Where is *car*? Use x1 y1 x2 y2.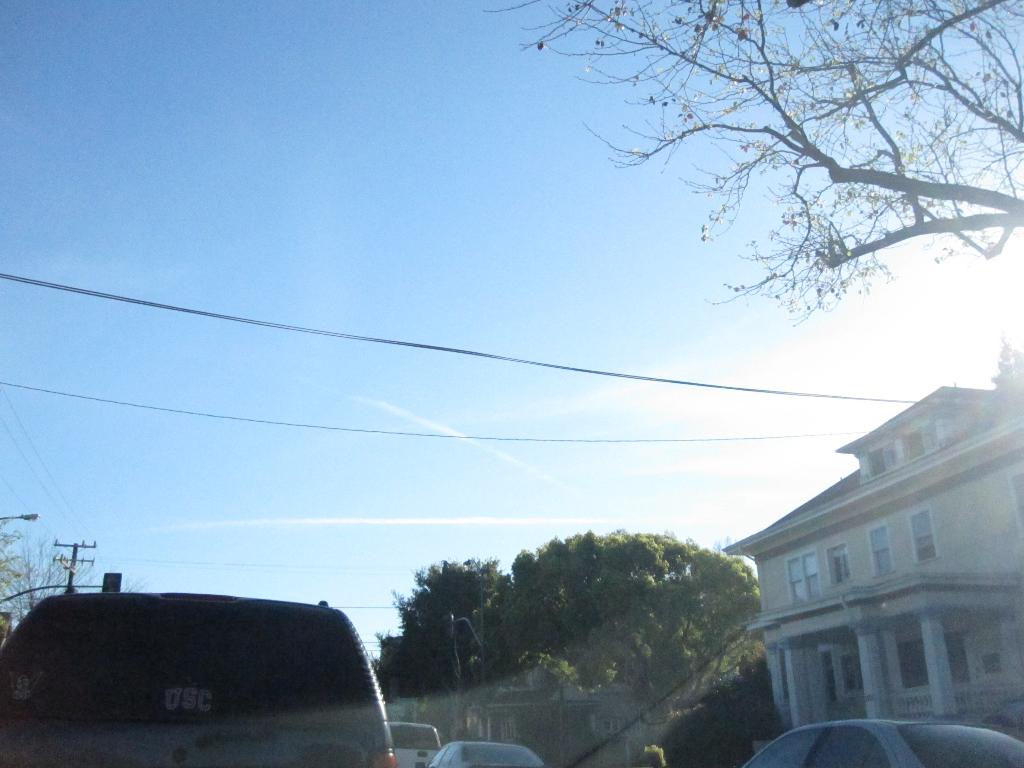
738 714 1023 767.
